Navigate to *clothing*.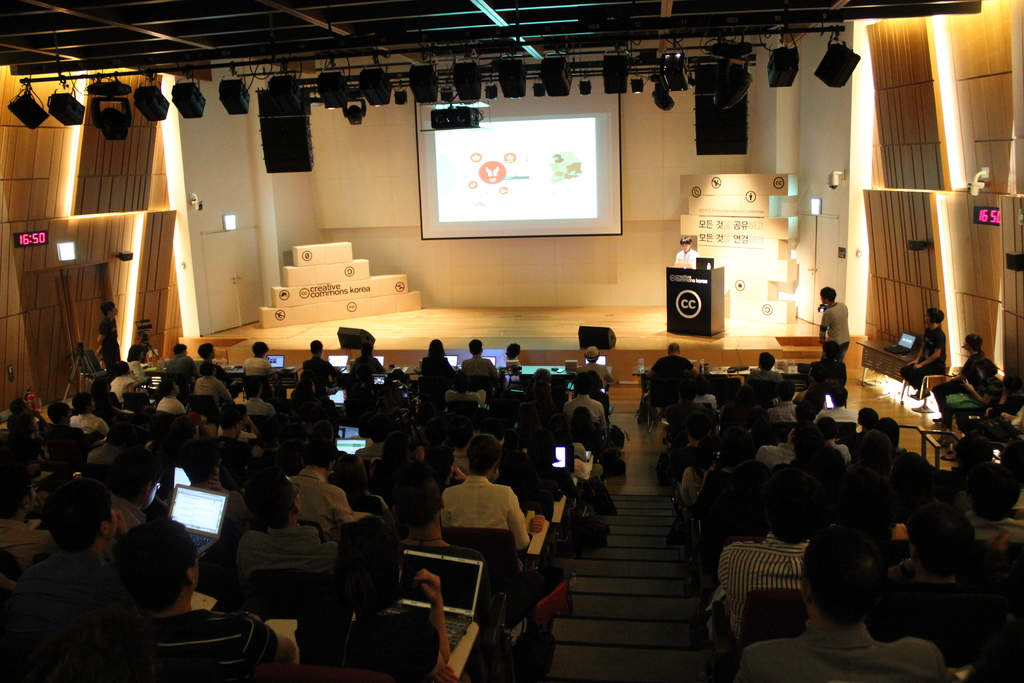
Navigation target: pyautogui.locateOnScreen(428, 352, 455, 390).
